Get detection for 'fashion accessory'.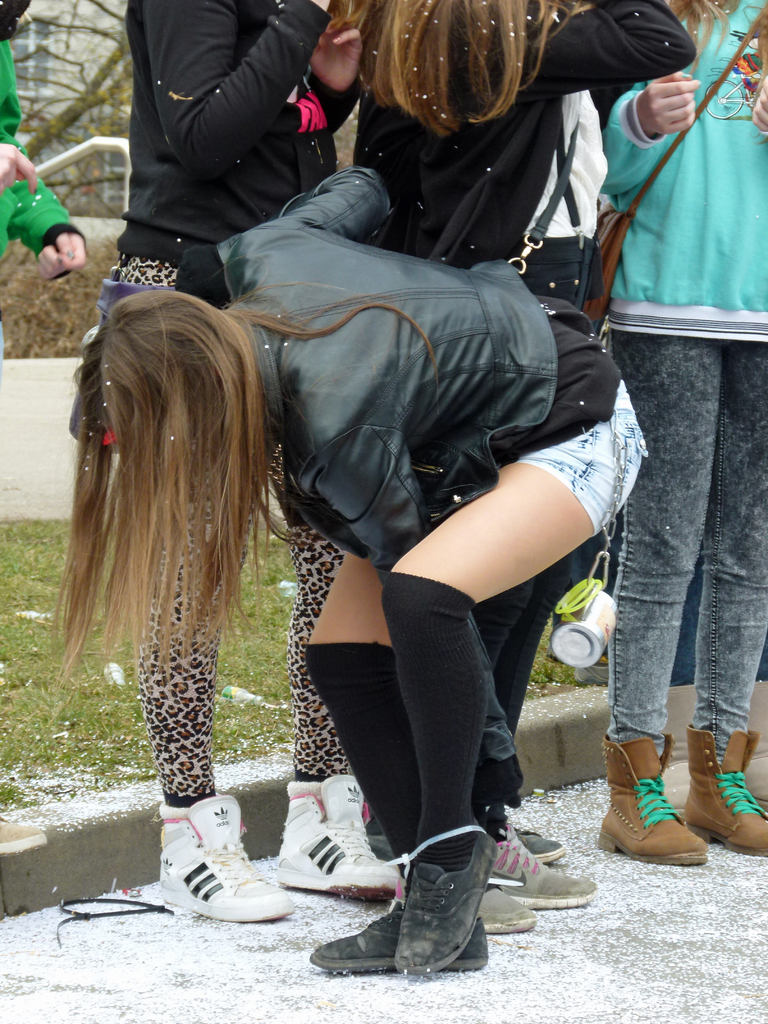
Detection: [390, 883, 540, 934].
